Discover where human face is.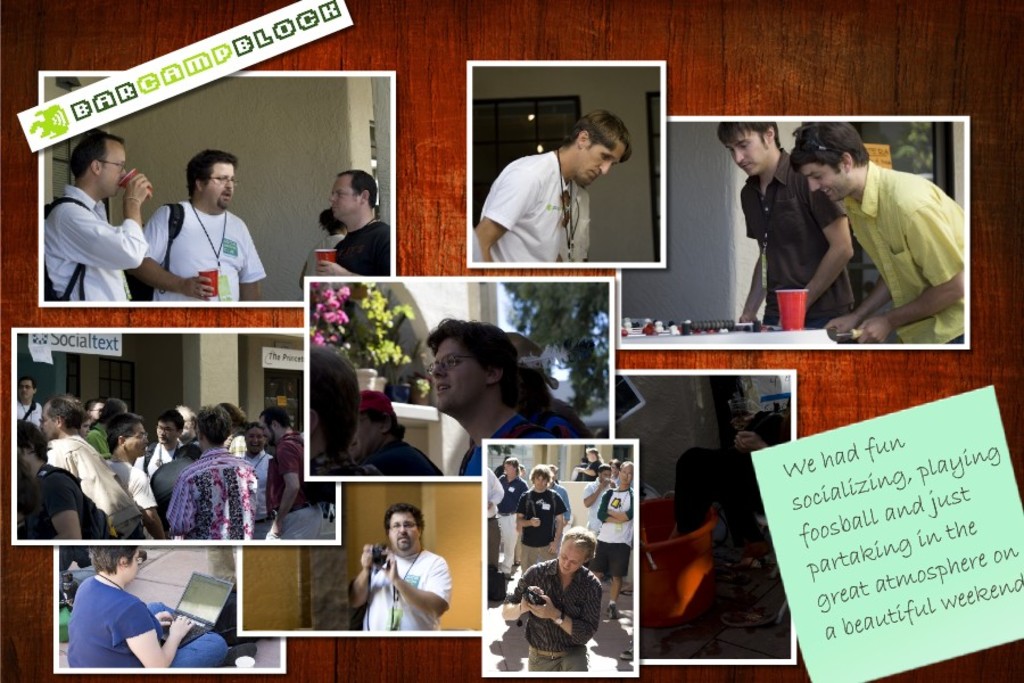
Discovered at bbox=(722, 132, 774, 175).
